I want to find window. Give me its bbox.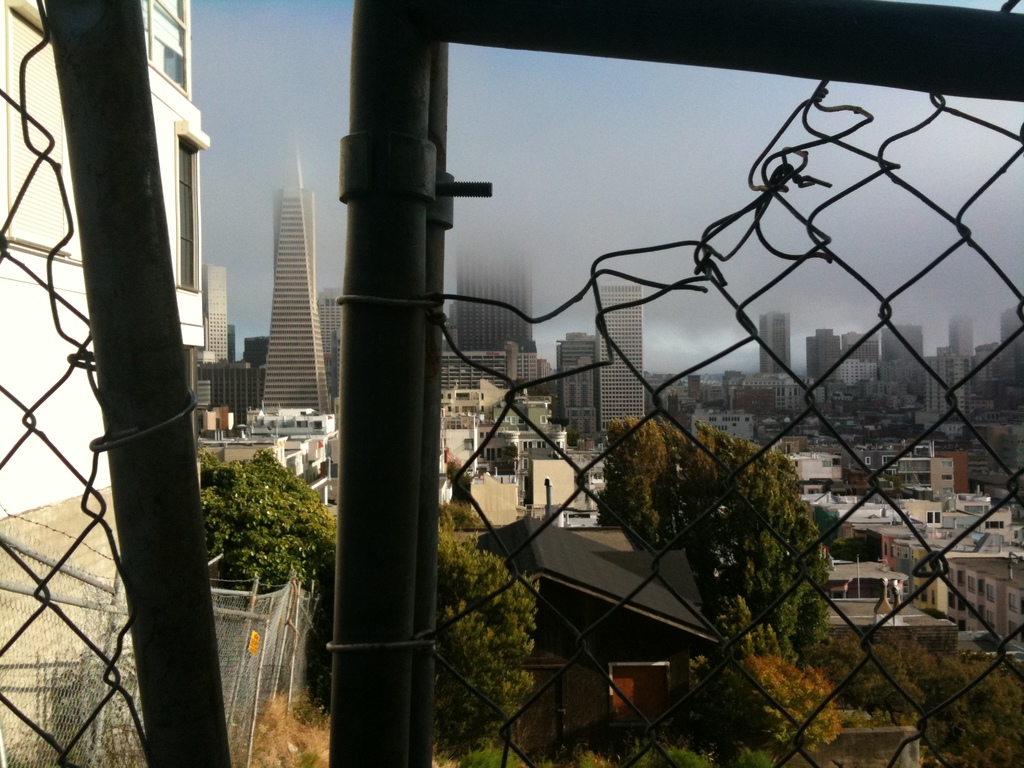
pyautogui.locateOnScreen(825, 588, 844, 598).
